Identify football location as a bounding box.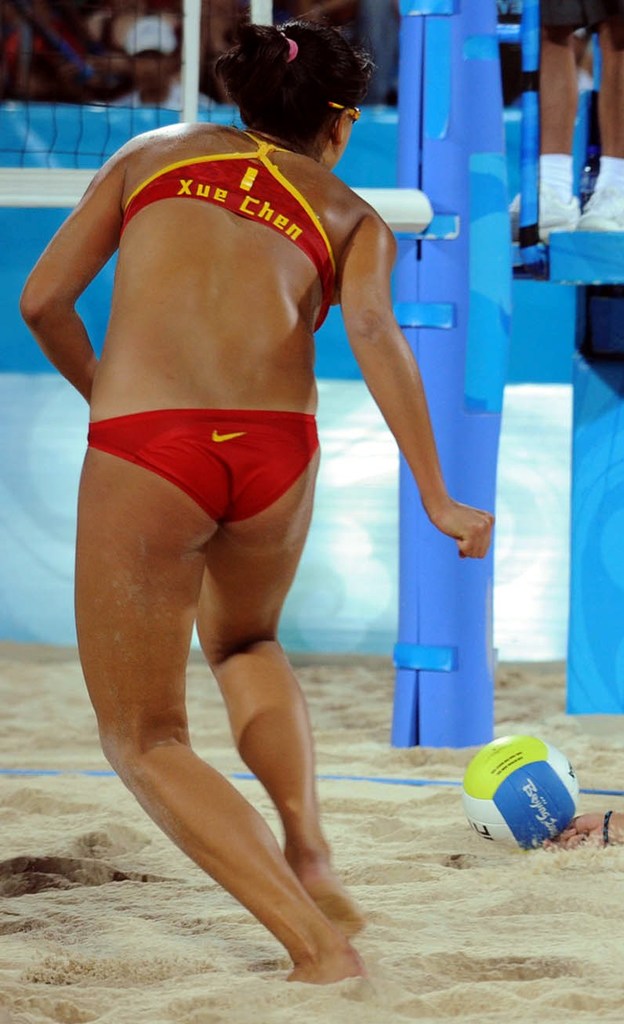
Rect(465, 741, 580, 845).
